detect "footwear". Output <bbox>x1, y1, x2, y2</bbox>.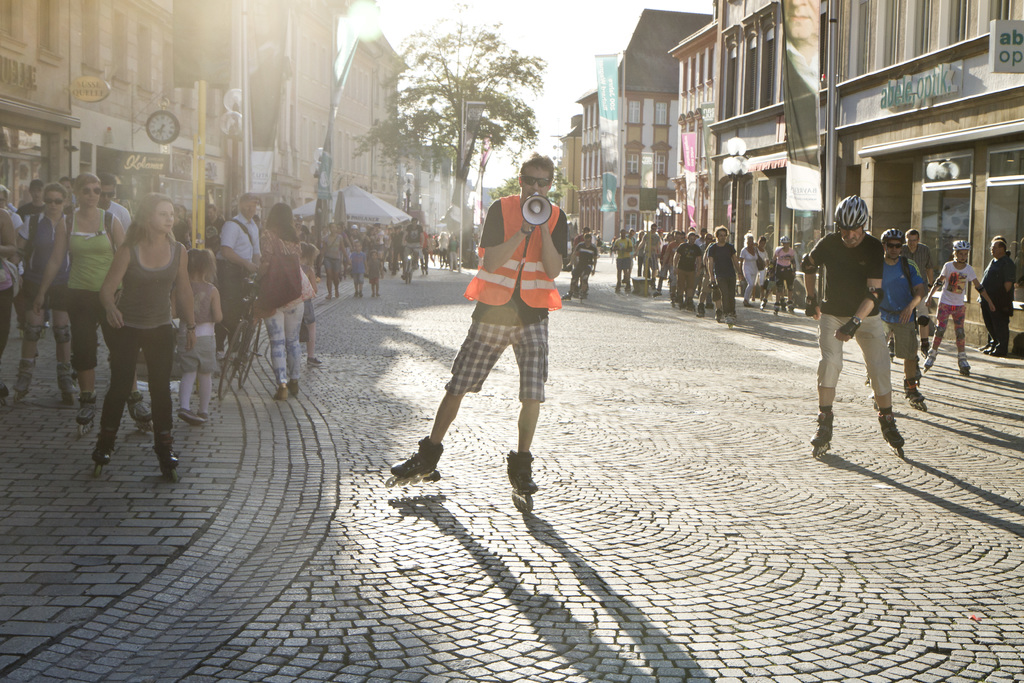
<bbox>58, 370, 77, 393</bbox>.
